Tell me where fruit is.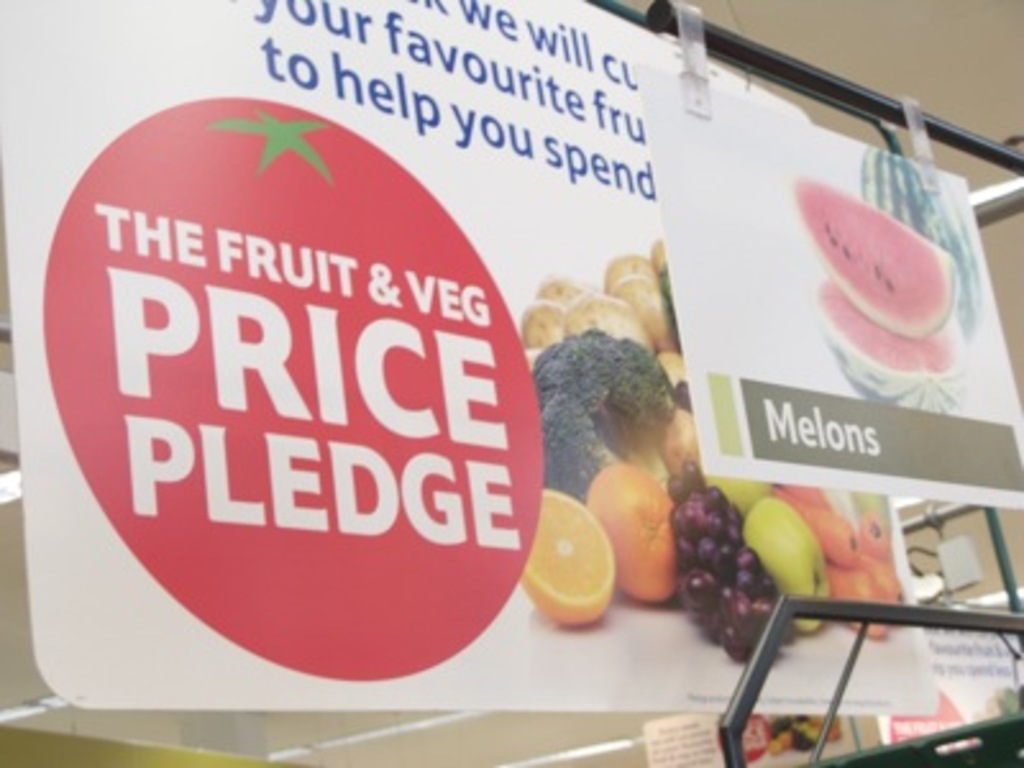
fruit is at bbox=[791, 172, 963, 343].
